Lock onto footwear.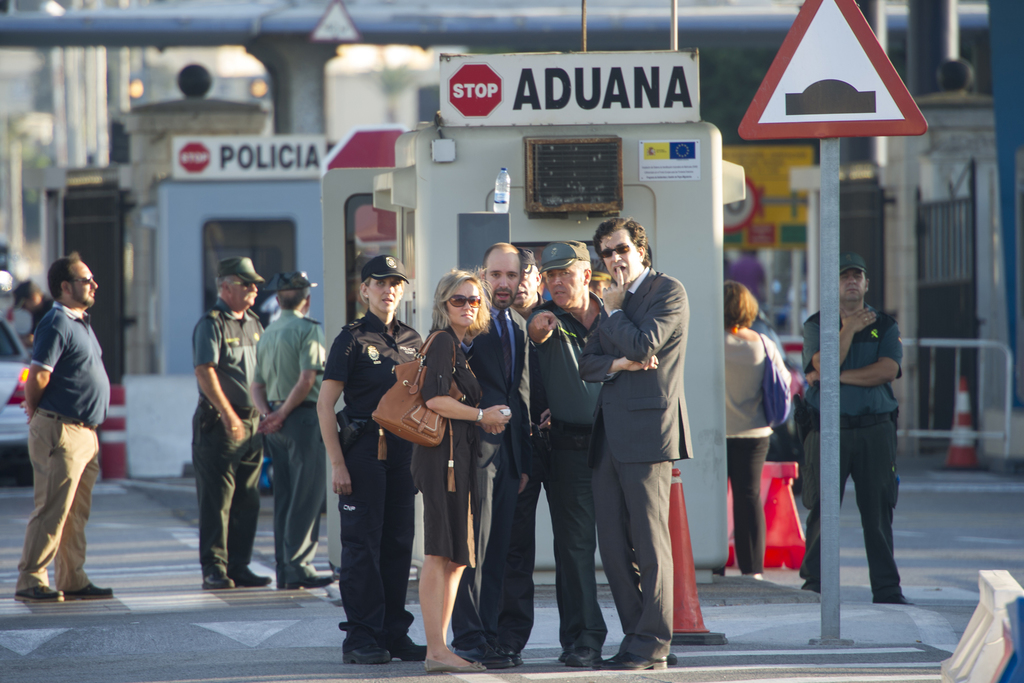
Locked: {"left": 387, "top": 639, "right": 429, "bottom": 662}.
